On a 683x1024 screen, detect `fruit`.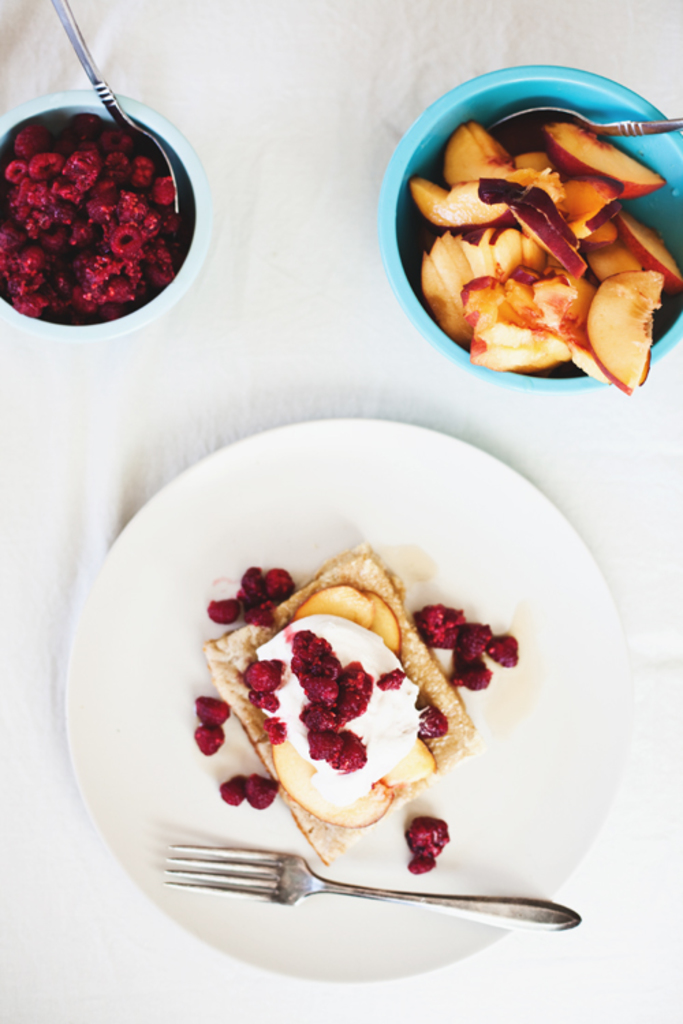
detection(382, 737, 438, 789).
